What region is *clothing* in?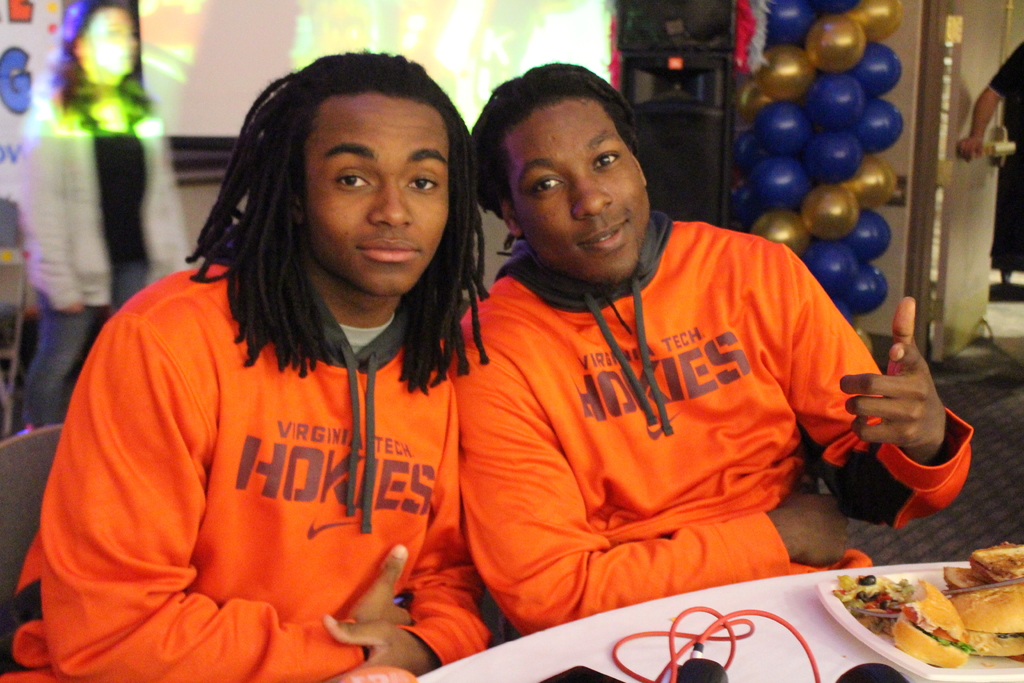
pyautogui.locateOnScreen(487, 217, 988, 653).
